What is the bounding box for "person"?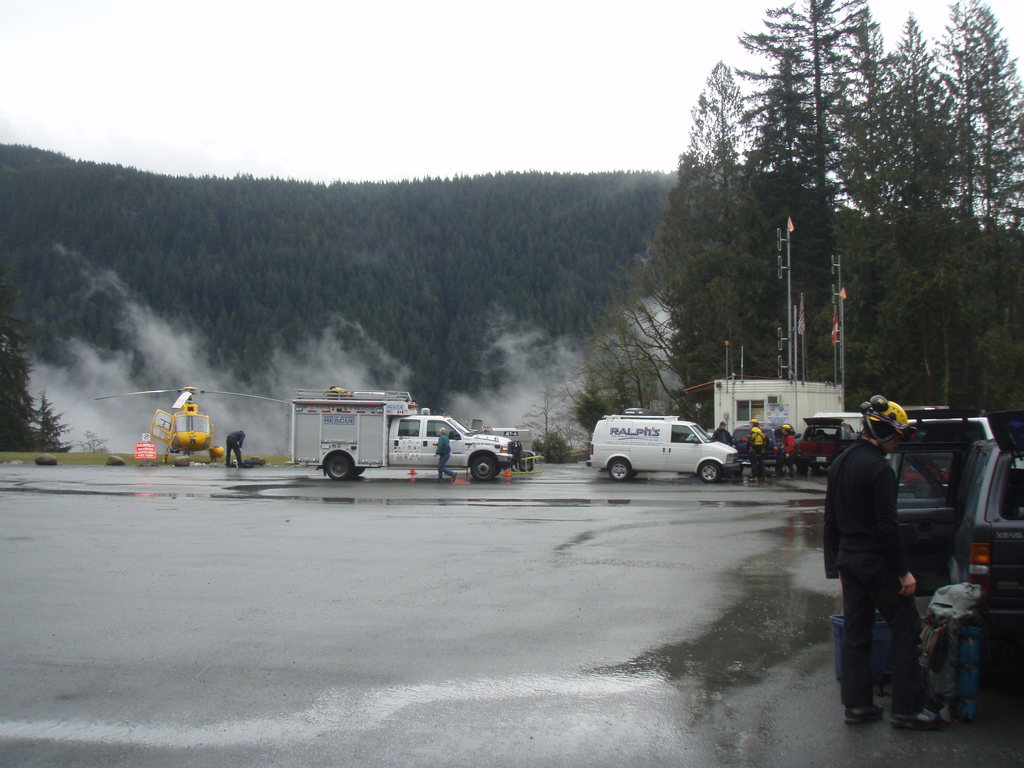
detection(225, 429, 246, 468).
